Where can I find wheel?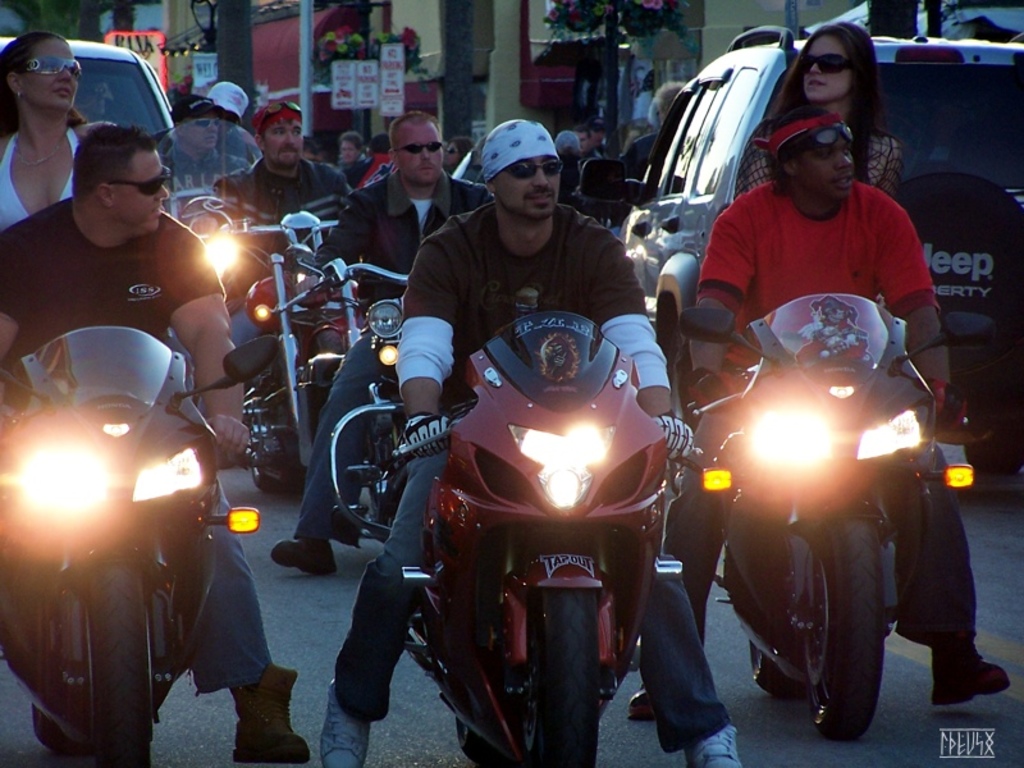
You can find it at x1=883 y1=164 x2=1023 y2=349.
